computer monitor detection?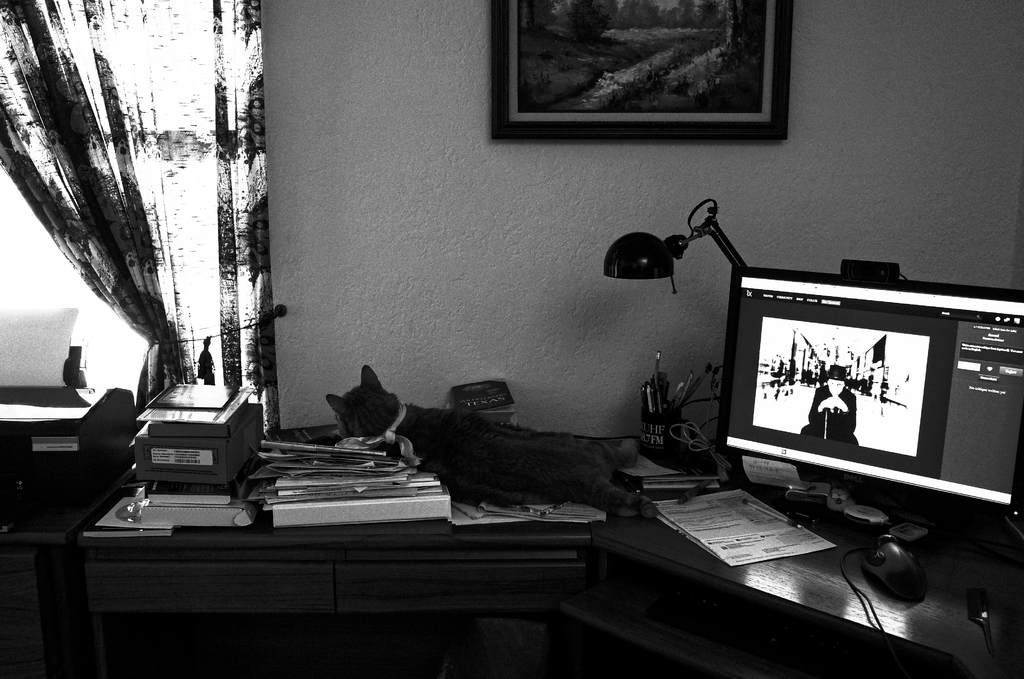
[x1=701, y1=266, x2=1002, y2=542]
